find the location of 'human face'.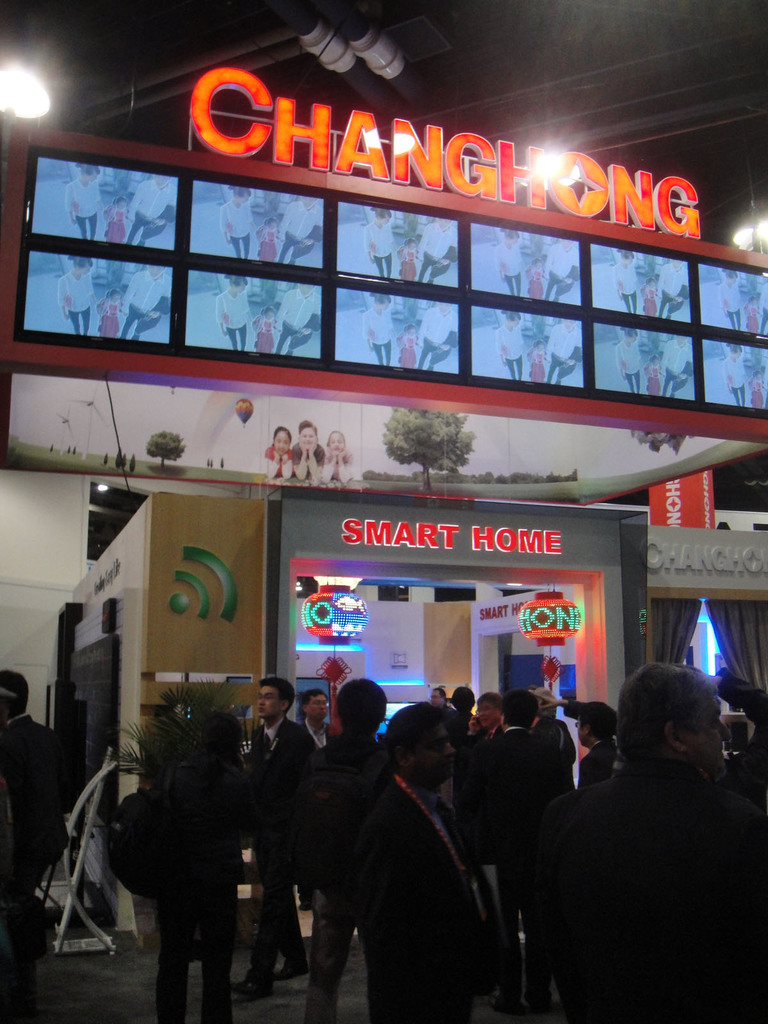
Location: 679 337 688 347.
